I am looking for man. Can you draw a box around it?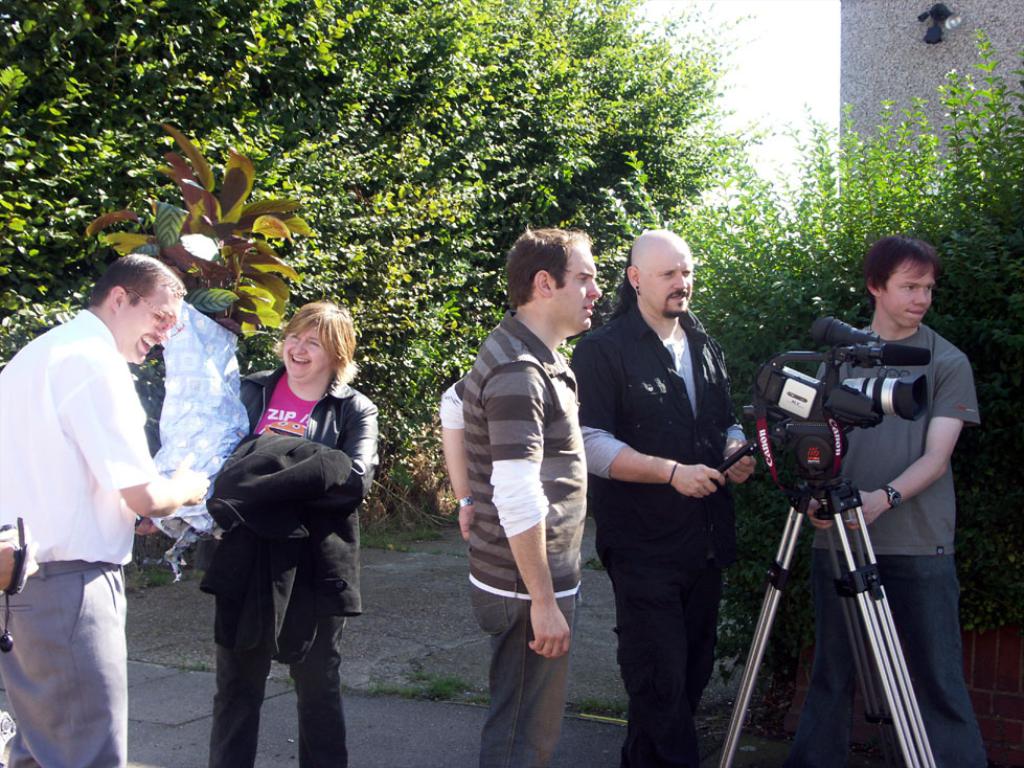
Sure, the bounding box is region(572, 227, 764, 767).
